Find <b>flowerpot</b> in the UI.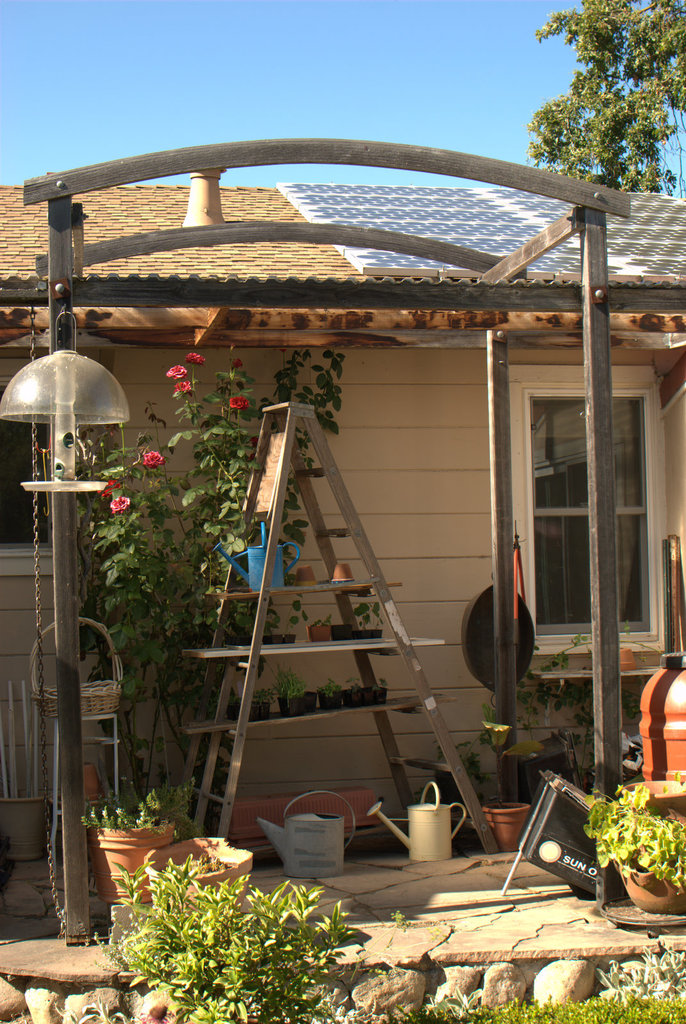
UI element at l=293, t=566, r=312, b=588.
